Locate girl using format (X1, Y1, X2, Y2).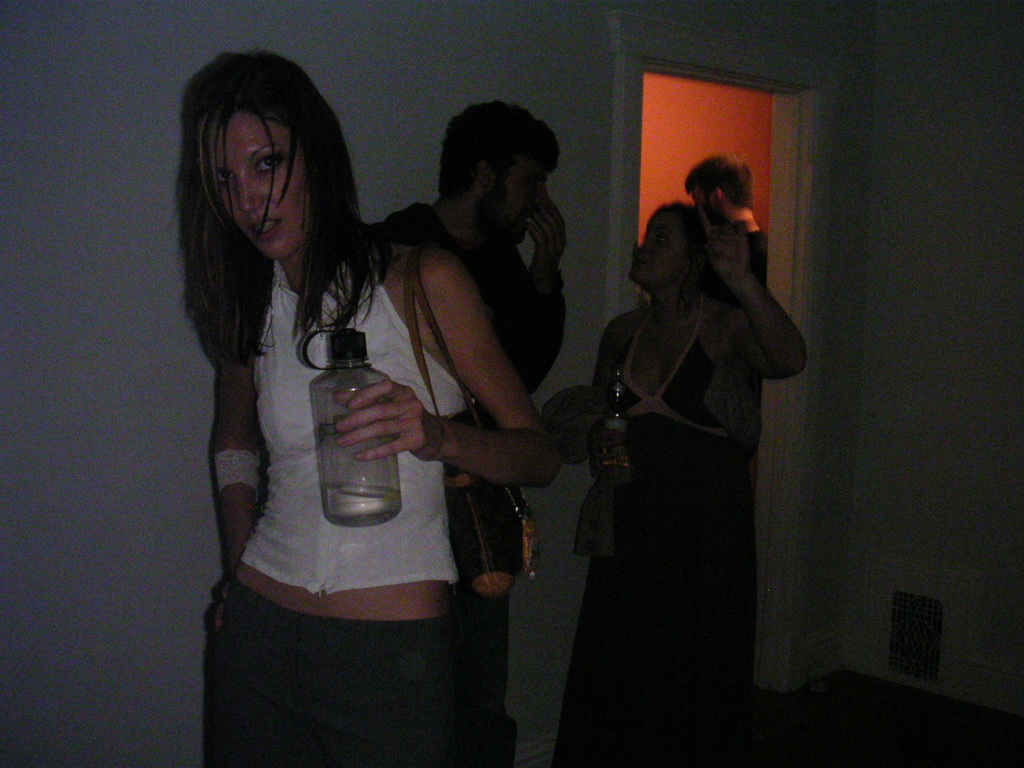
(184, 54, 558, 762).
